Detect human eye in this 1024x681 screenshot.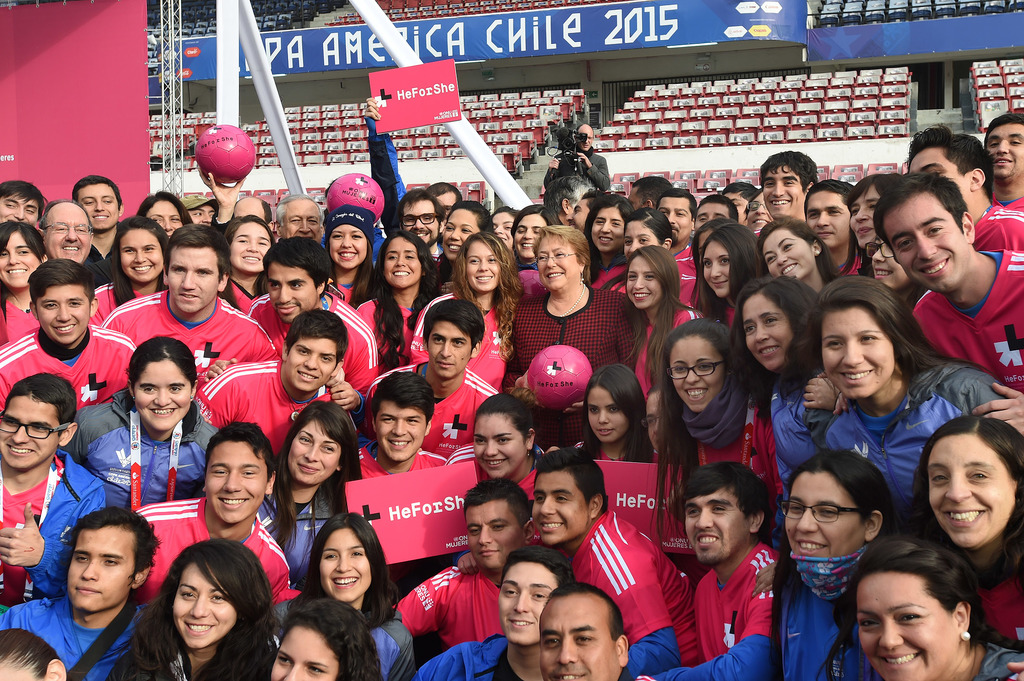
Detection: (461, 227, 472, 233).
